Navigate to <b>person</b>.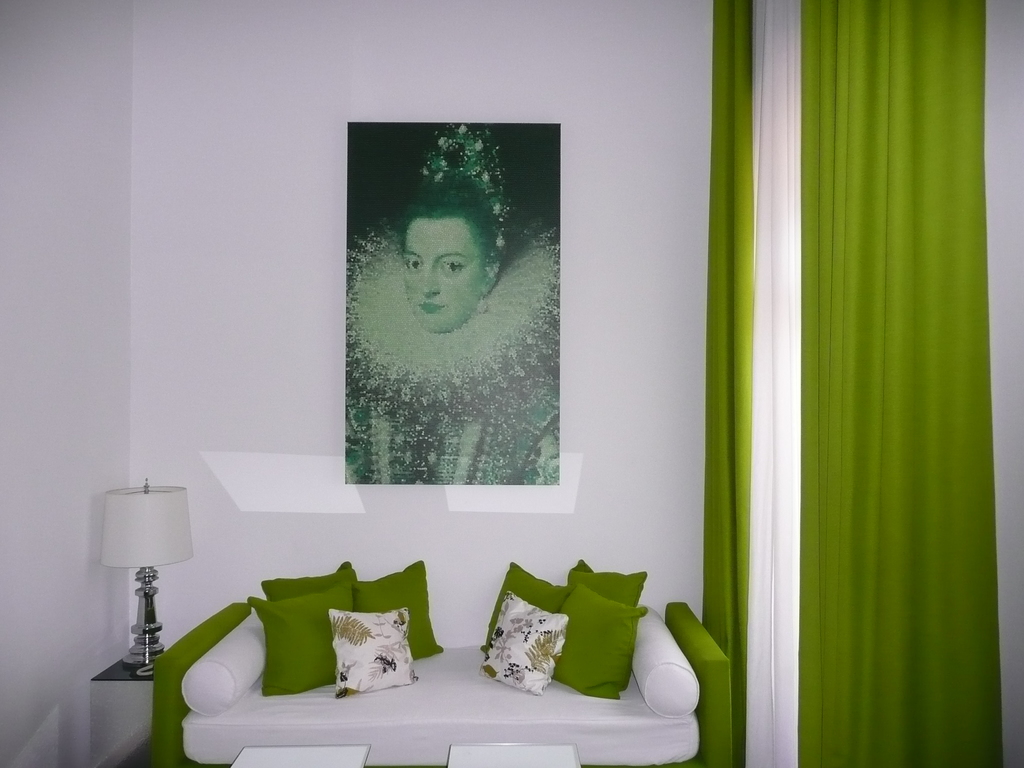
Navigation target: bbox=[347, 127, 563, 487].
